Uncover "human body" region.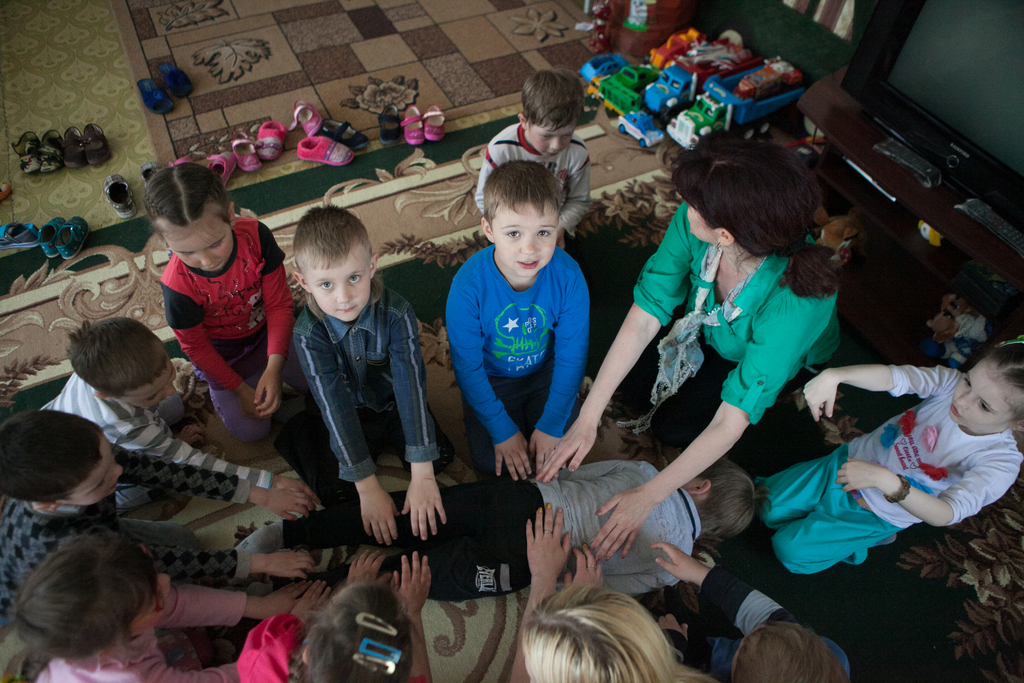
Uncovered: 473:122:593:248.
